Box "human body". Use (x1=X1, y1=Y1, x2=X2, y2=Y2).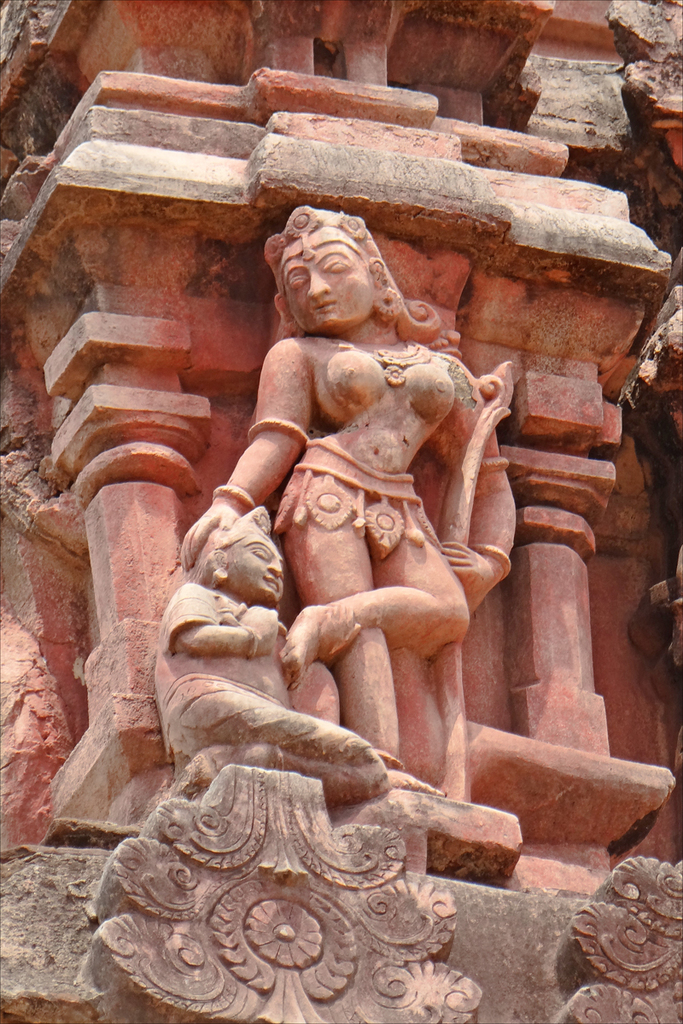
(x1=238, y1=204, x2=522, y2=836).
